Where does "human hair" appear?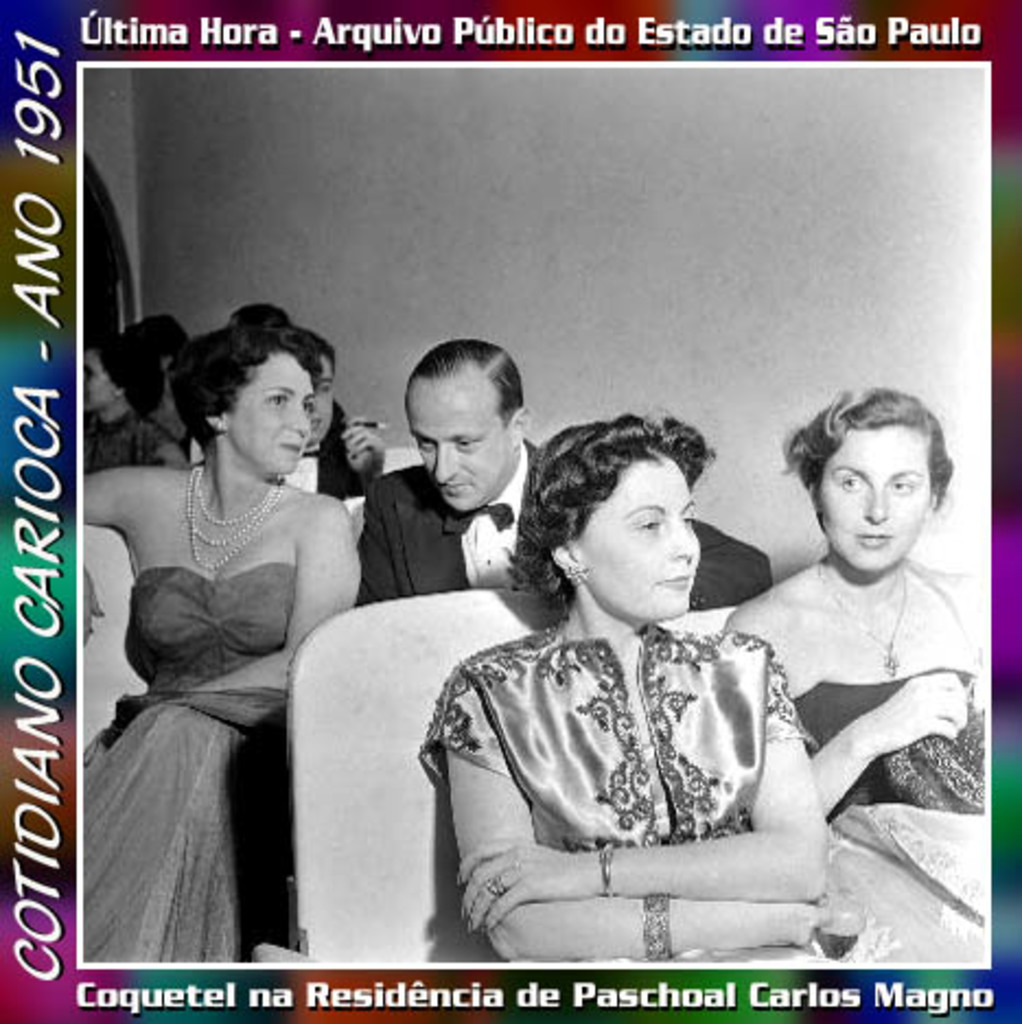
Appears at Rect(775, 383, 956, 538).
